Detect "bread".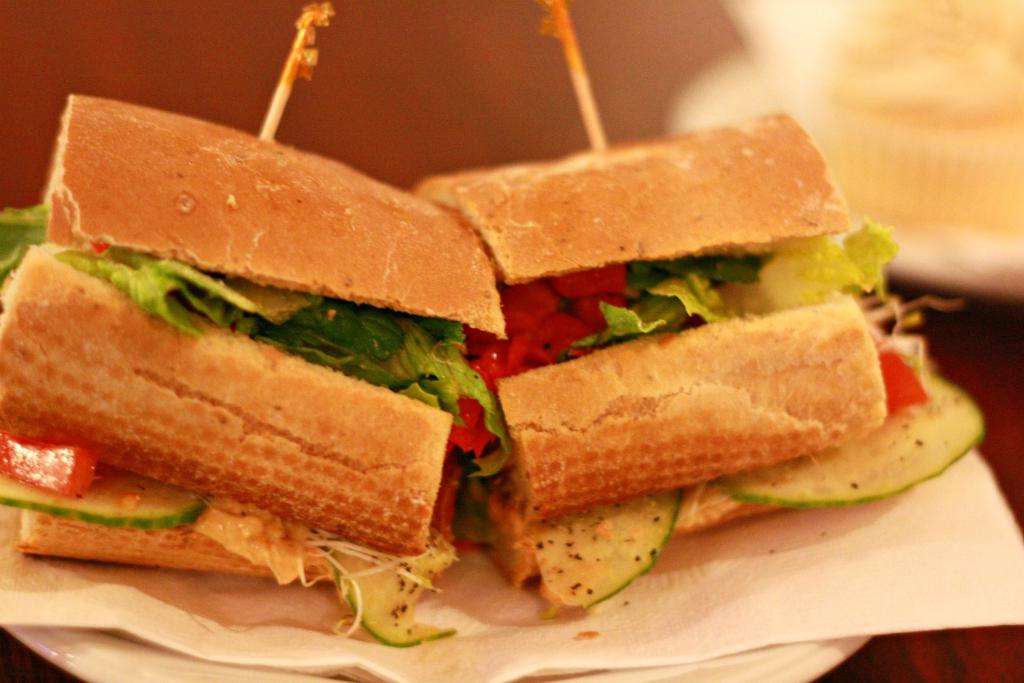
Detected at {"left": 0, "top": 249, "right": 453, "bottom": 557}.
